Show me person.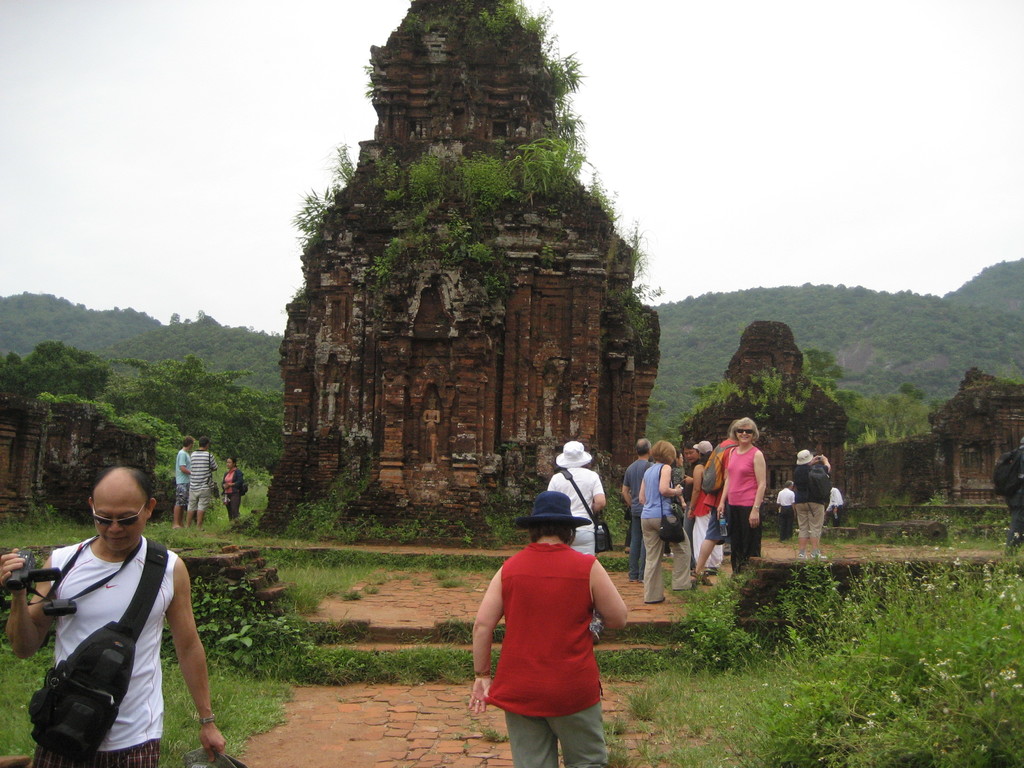
person is here: (790,452,825,559).
